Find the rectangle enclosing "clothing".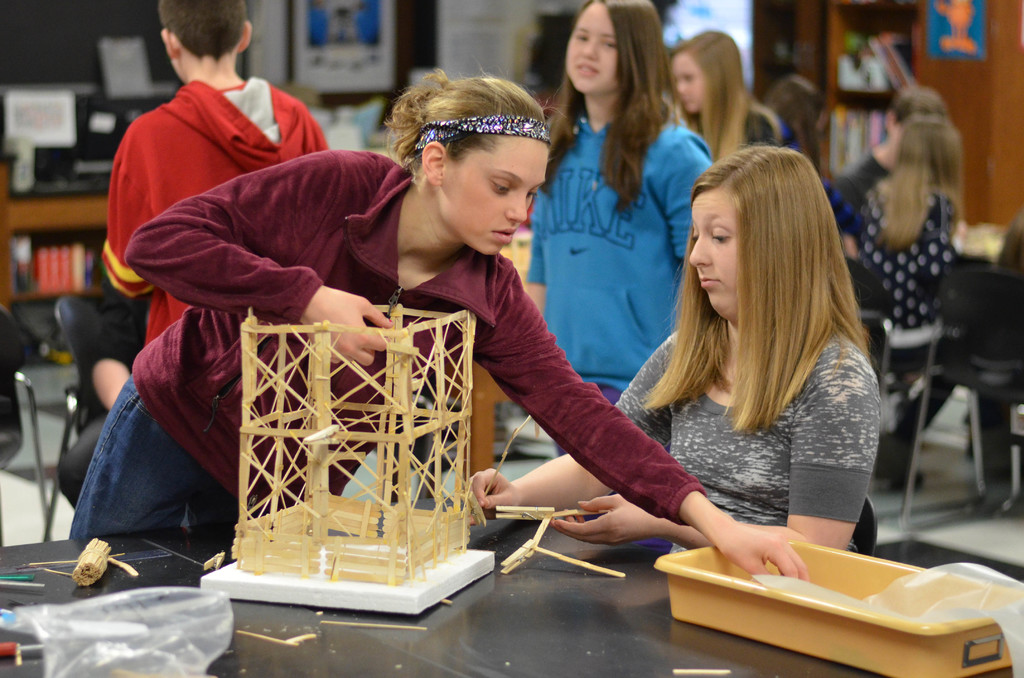
{"x1": 867, "y1": 180, "x2": 974, "y2": 465}.
